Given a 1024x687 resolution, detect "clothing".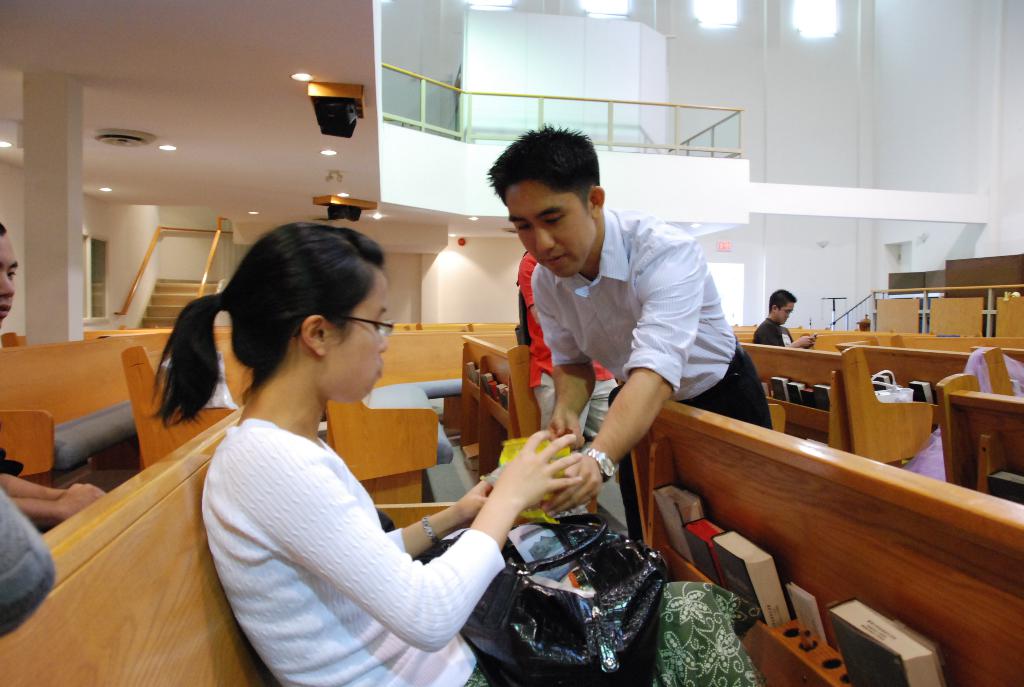
<bbox>526, 200, 781, 425</bbox>.
